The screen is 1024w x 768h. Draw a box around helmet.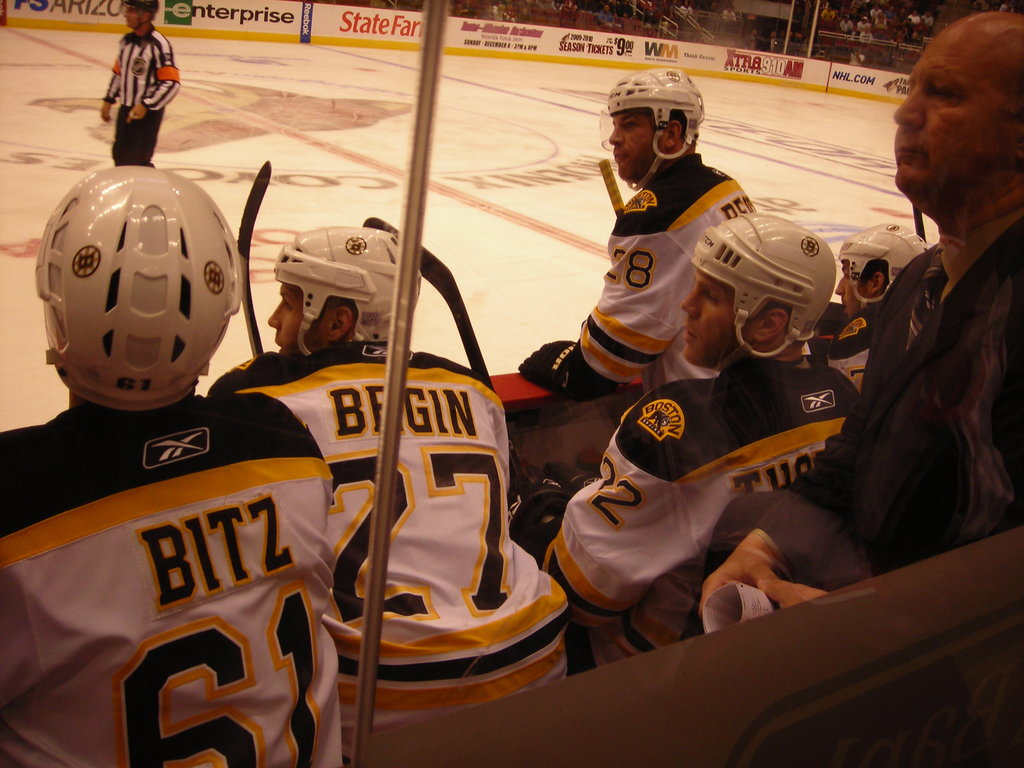
bbox=[694, 212, 838, 365].
